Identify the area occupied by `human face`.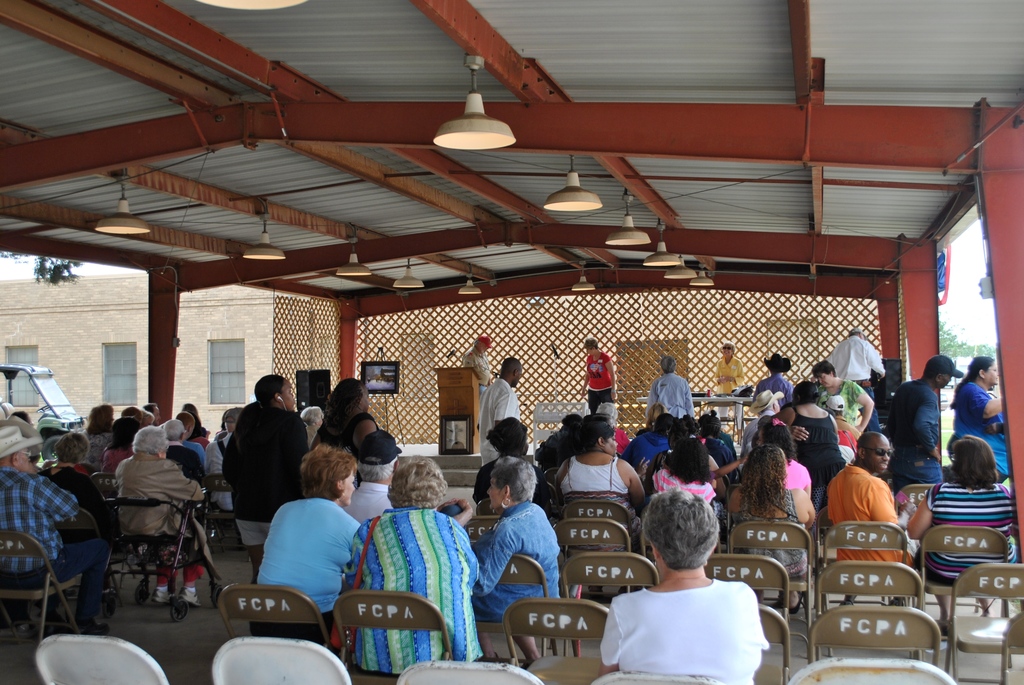
Area: pyautogui.locateOnScreen(605, 433, 619, 455).
